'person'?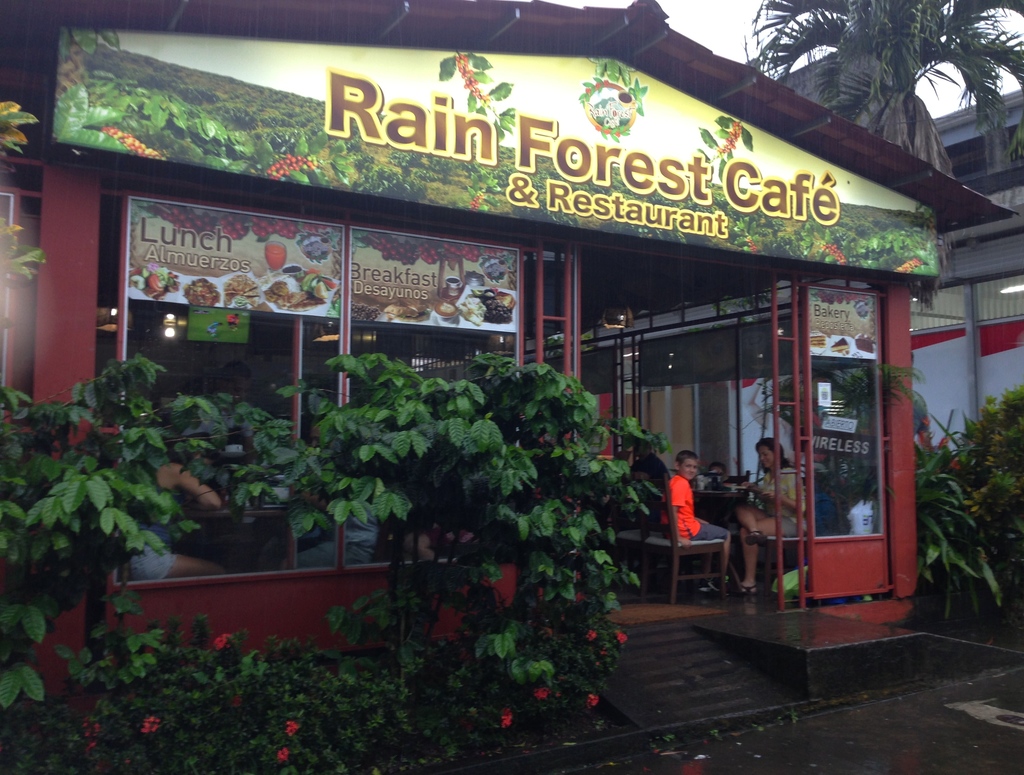
crop(262, 421, 379, 570)
